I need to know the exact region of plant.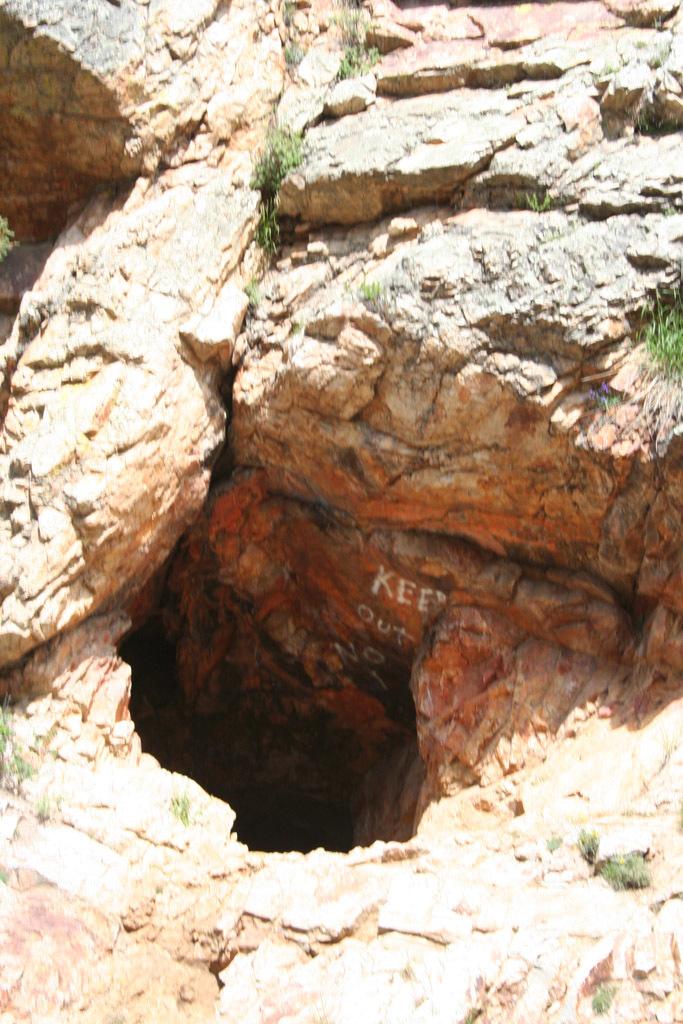
Region: x1=581 y1=833 x2=597 y2=860.
